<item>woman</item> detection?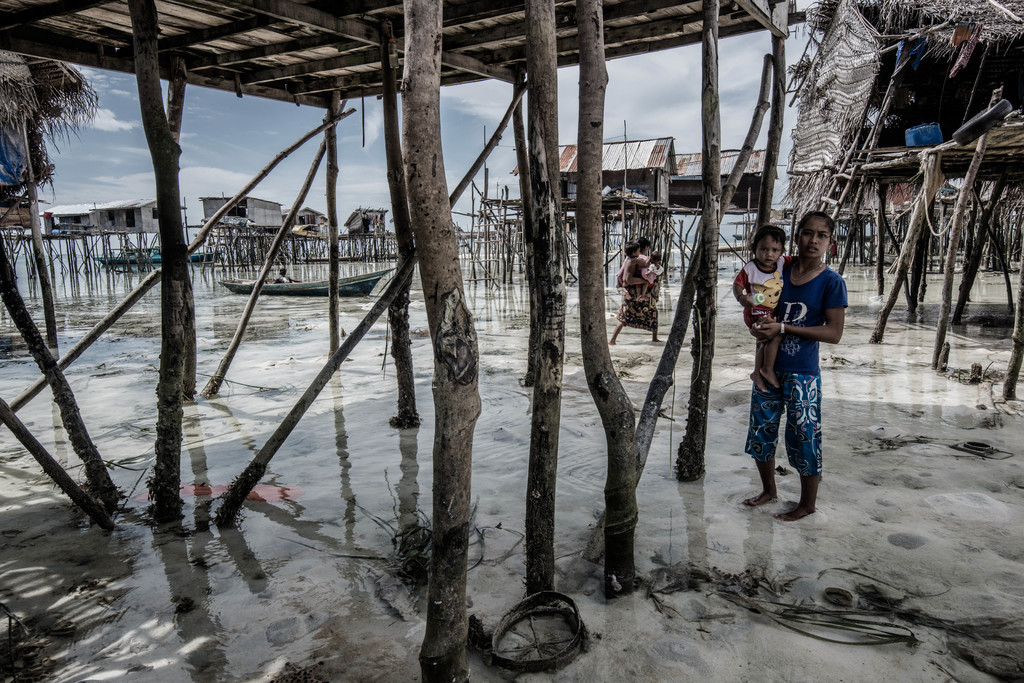
left=609, top=237, right=663, bottom=346
